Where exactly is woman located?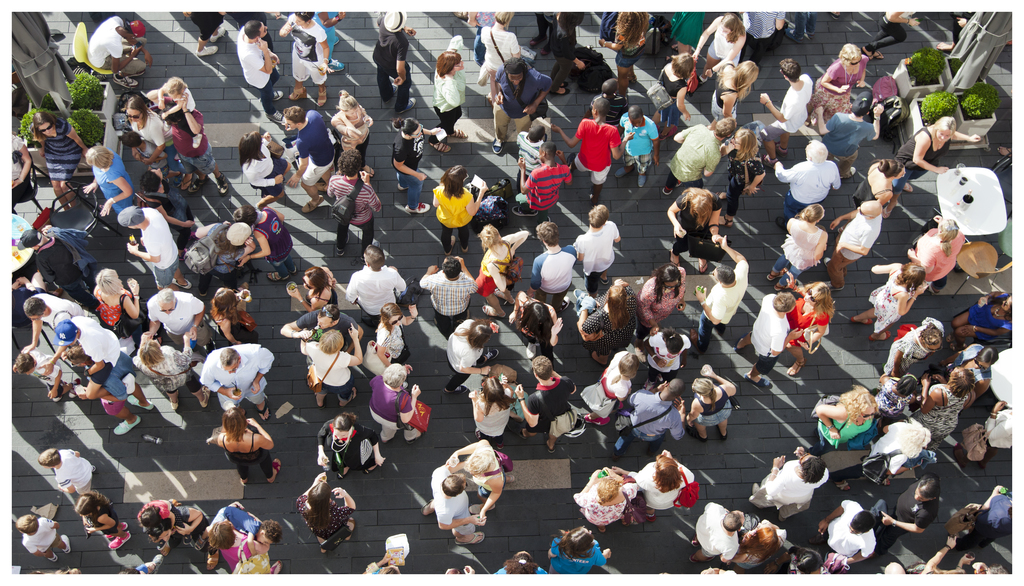
Its bounding box is x1=900 y1=218 x2=966 y2=299.
